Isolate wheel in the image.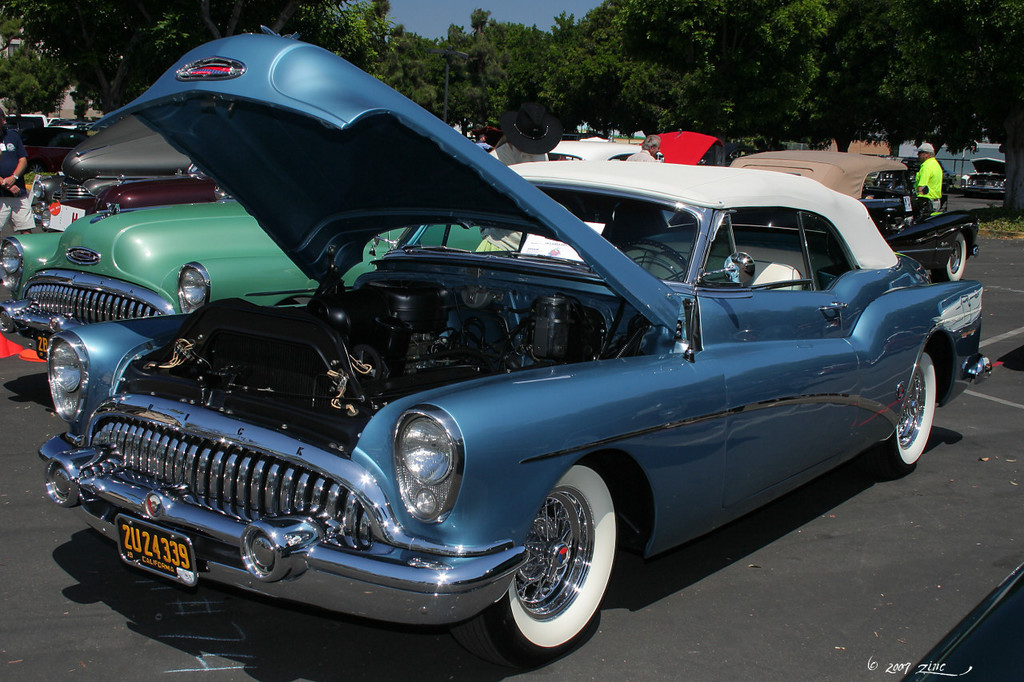
Isolated region: [x1=448, y1=462, x2=618, y2=673].
